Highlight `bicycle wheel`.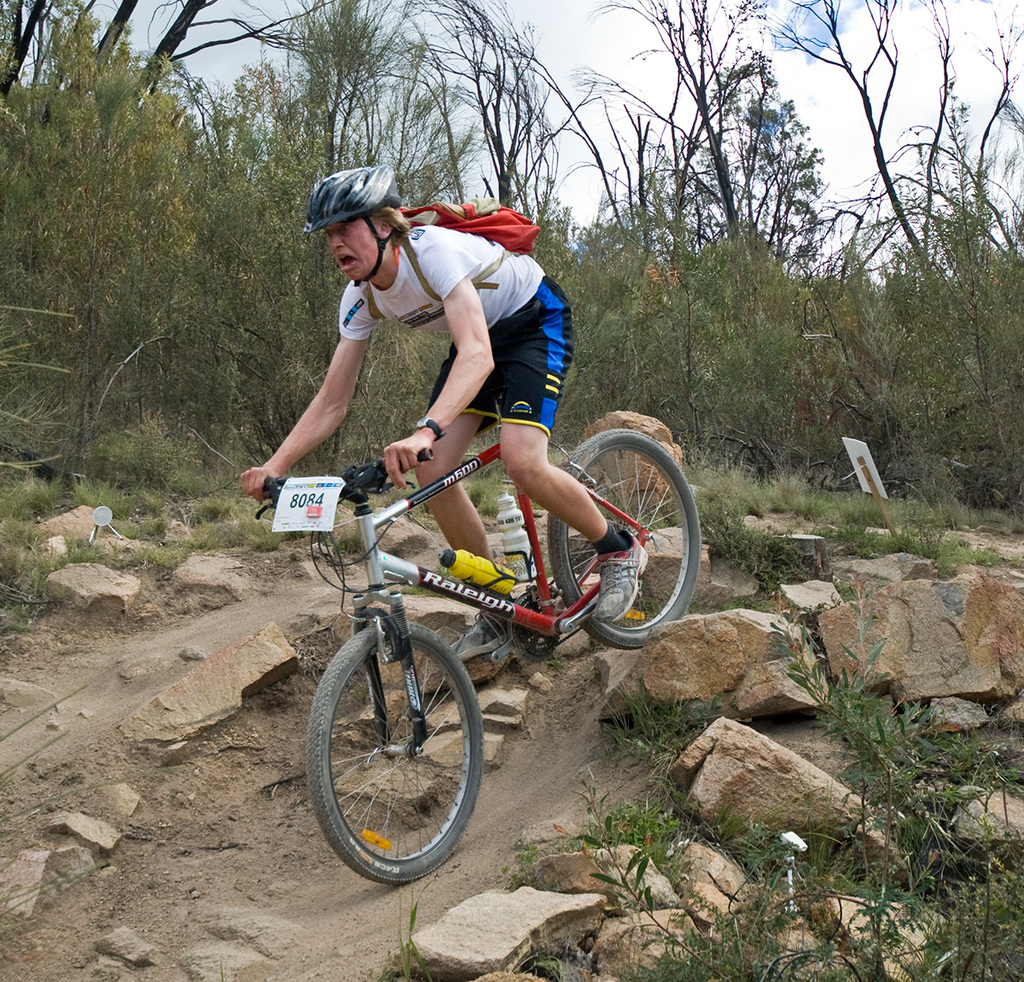
Highlighted region: x1=304, y1=611, x2=490, y2=903.
